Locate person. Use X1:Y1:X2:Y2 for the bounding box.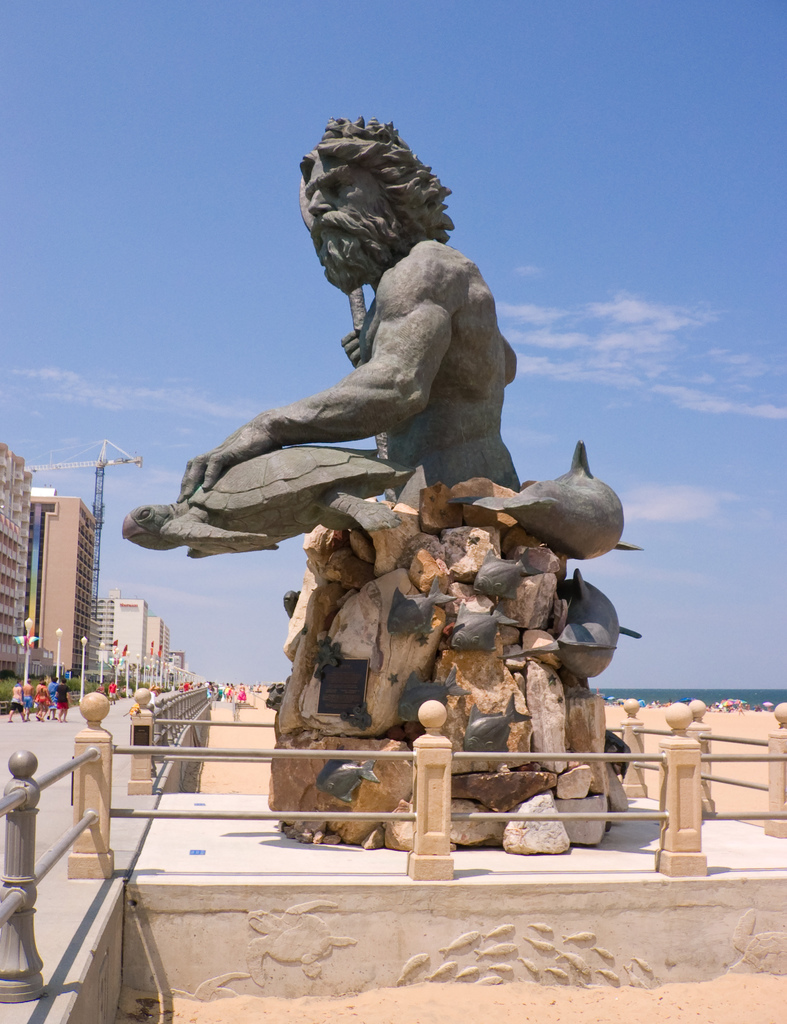
56:675:70:723.
